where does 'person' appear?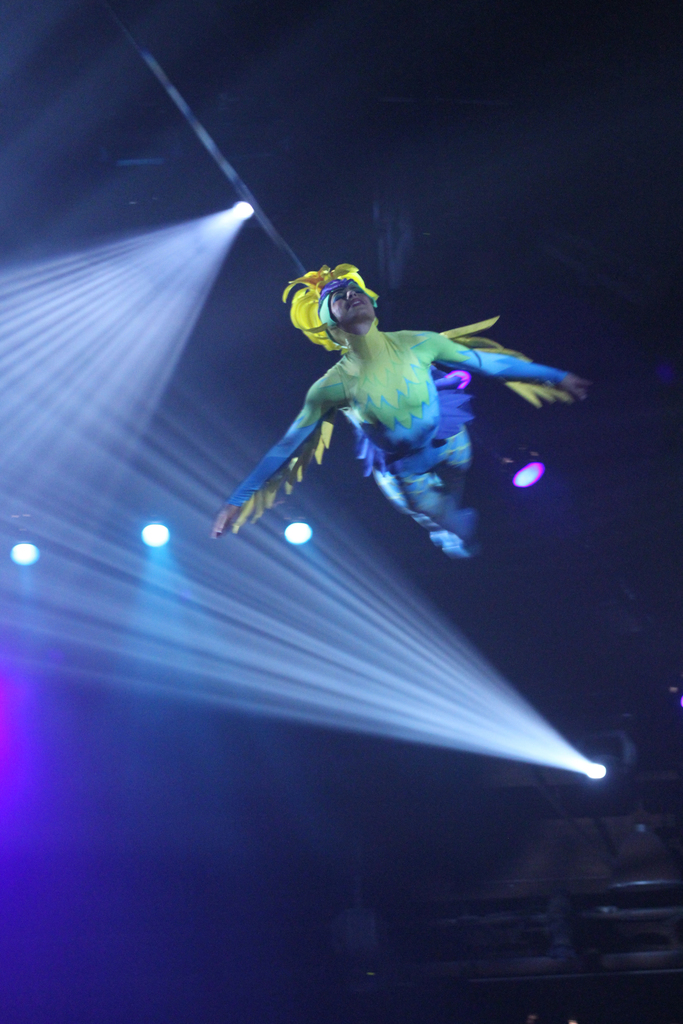
Appears at region(242, 238, 547, 588).
